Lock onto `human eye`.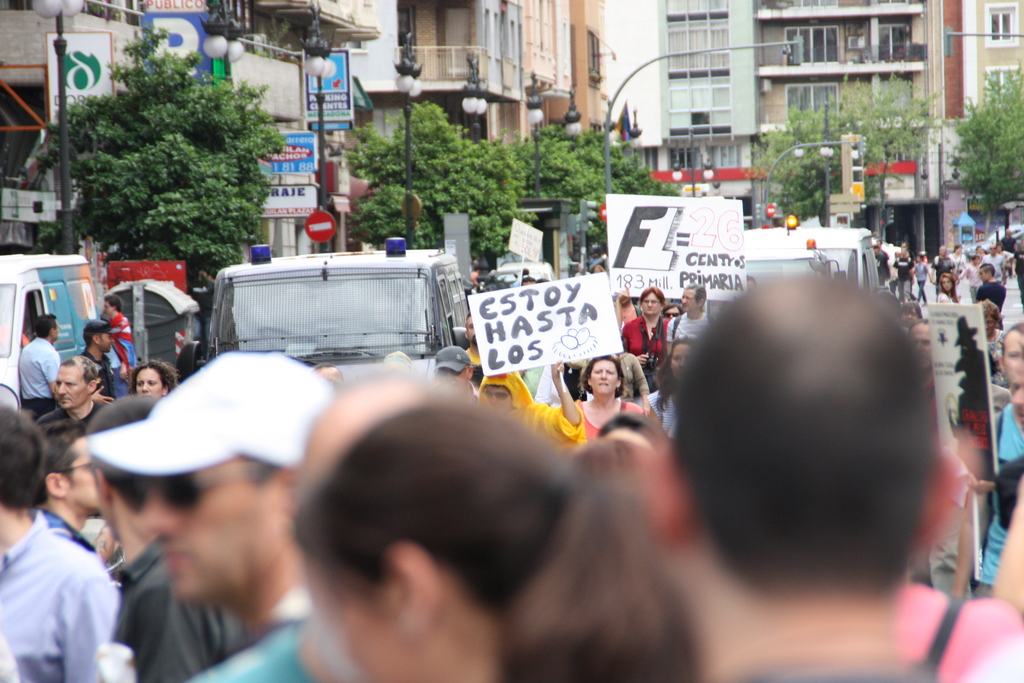
Locked: 922:339:932:349.
